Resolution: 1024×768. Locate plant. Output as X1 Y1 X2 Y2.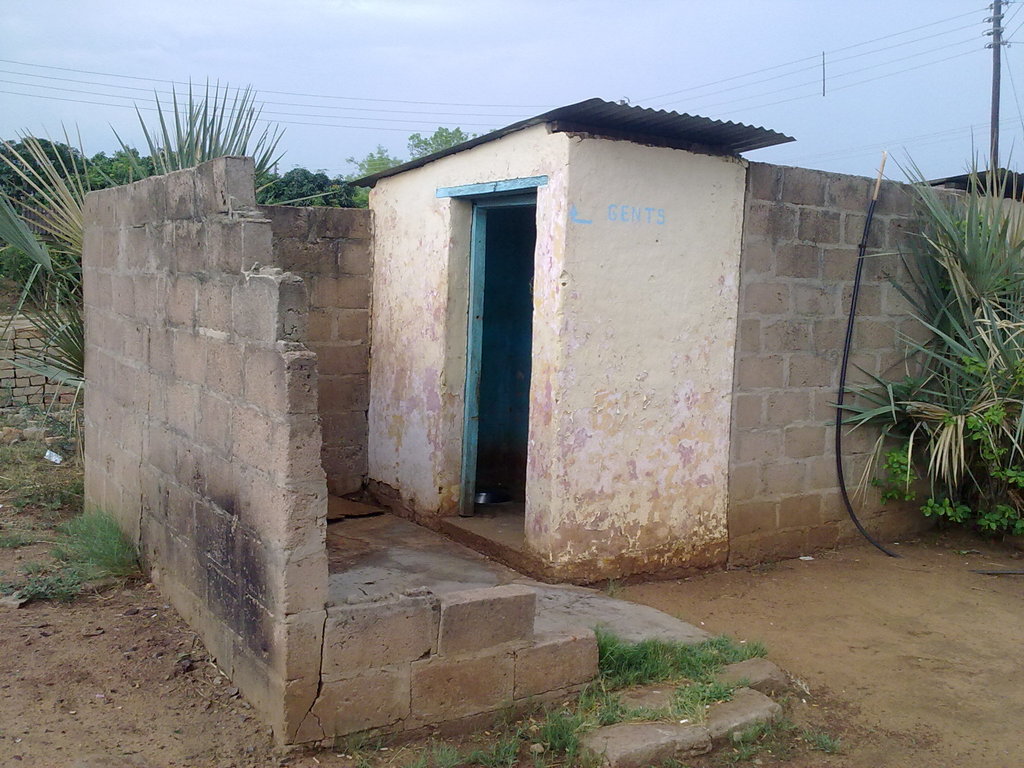
0 68 290 457.
